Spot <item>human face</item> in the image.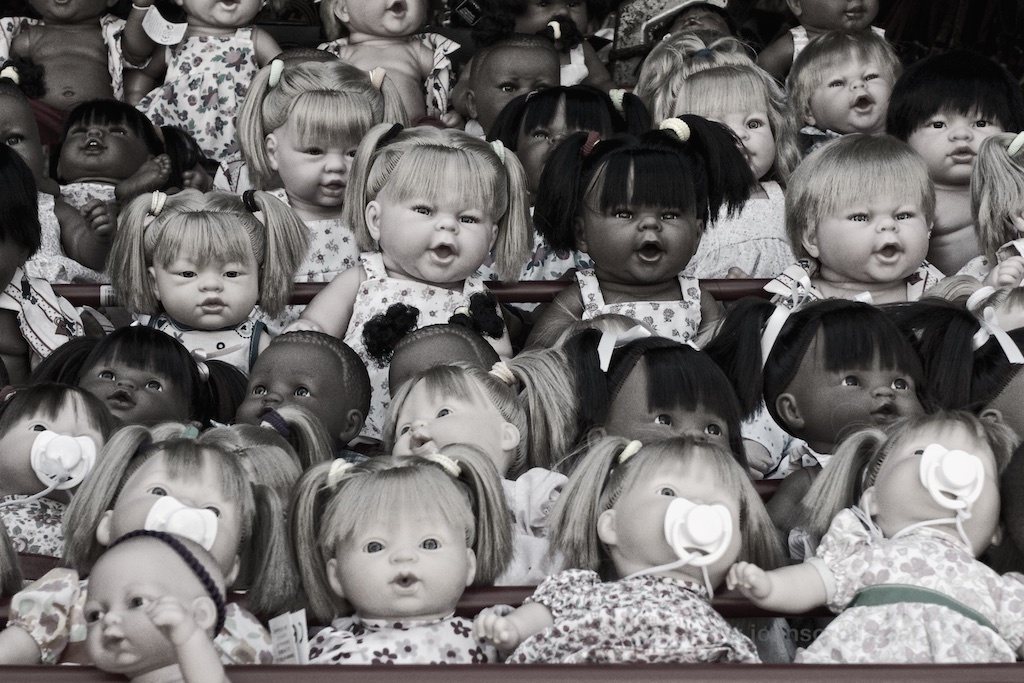
<item>human face</item> found at crop(343, 498, 464, 612).
